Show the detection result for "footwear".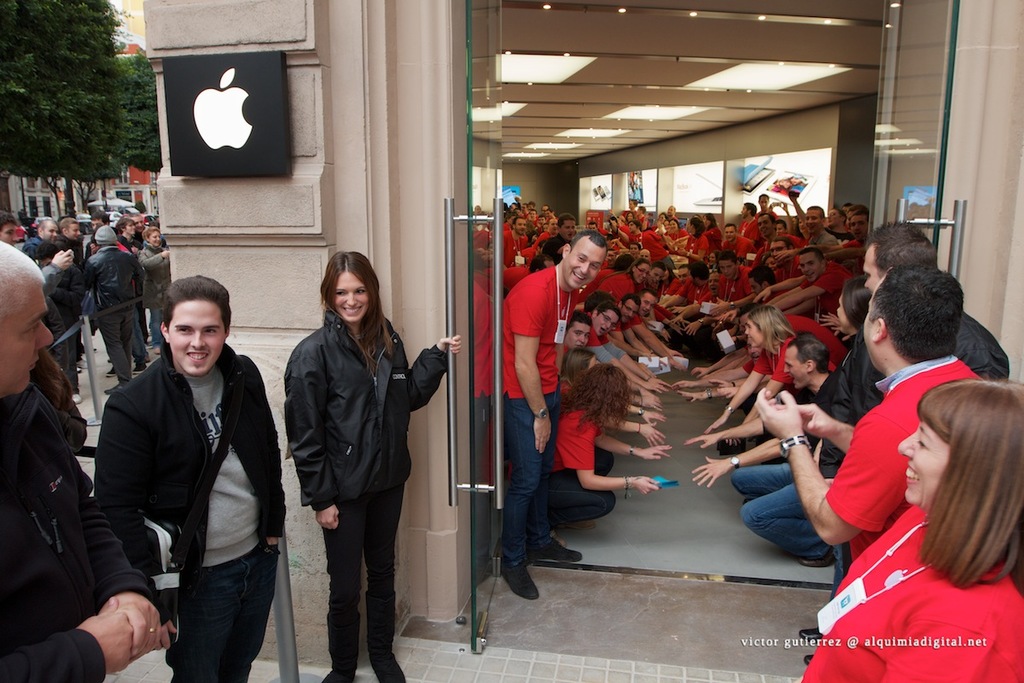
(372,662,404,682).
